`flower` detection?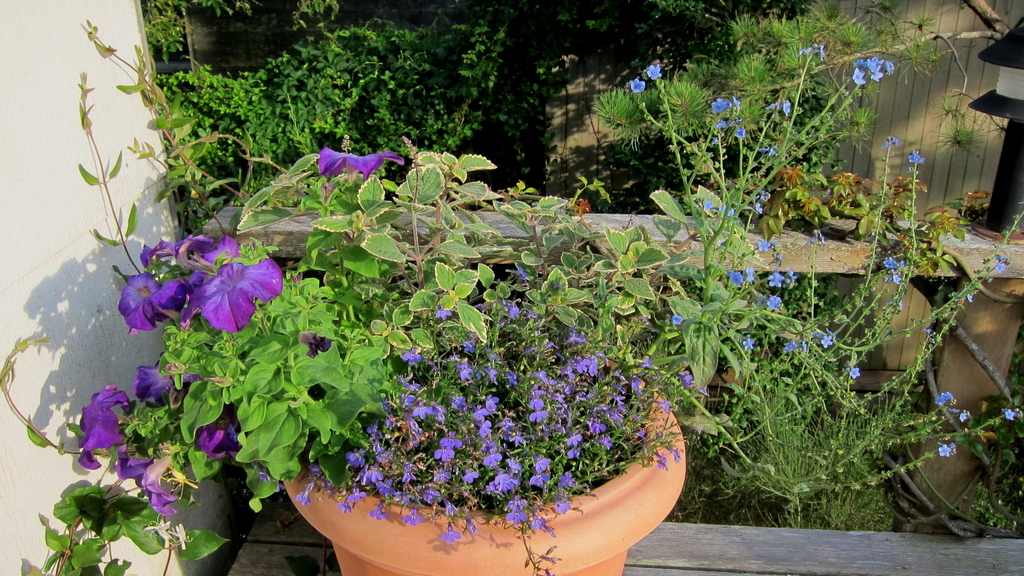
(left=767, top=271, right=779, bottom=287)
